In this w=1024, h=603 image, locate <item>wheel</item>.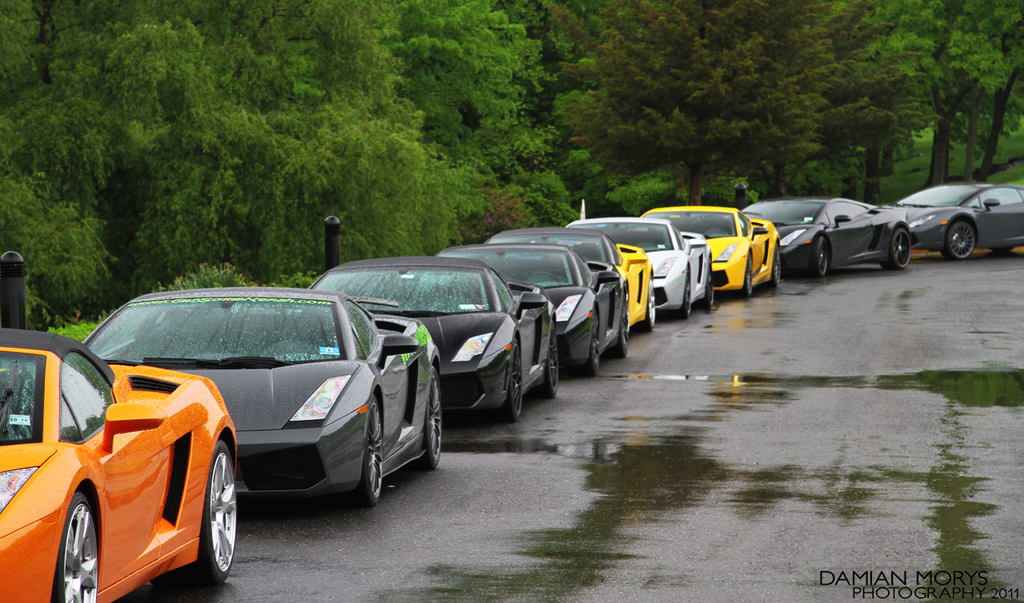
Bounding box: {"x1": 502, "y1": 339, "x2": 530, "y2": 418}.
